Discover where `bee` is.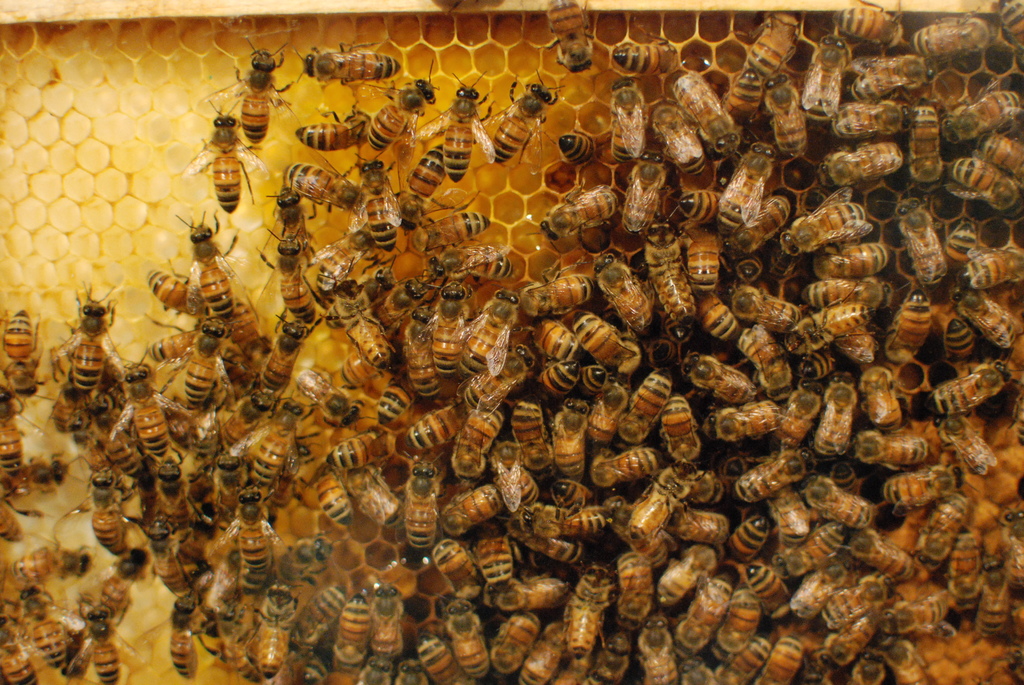
Discovered at pyautogui.locateOnScreen(153, 317, 218, 421).
